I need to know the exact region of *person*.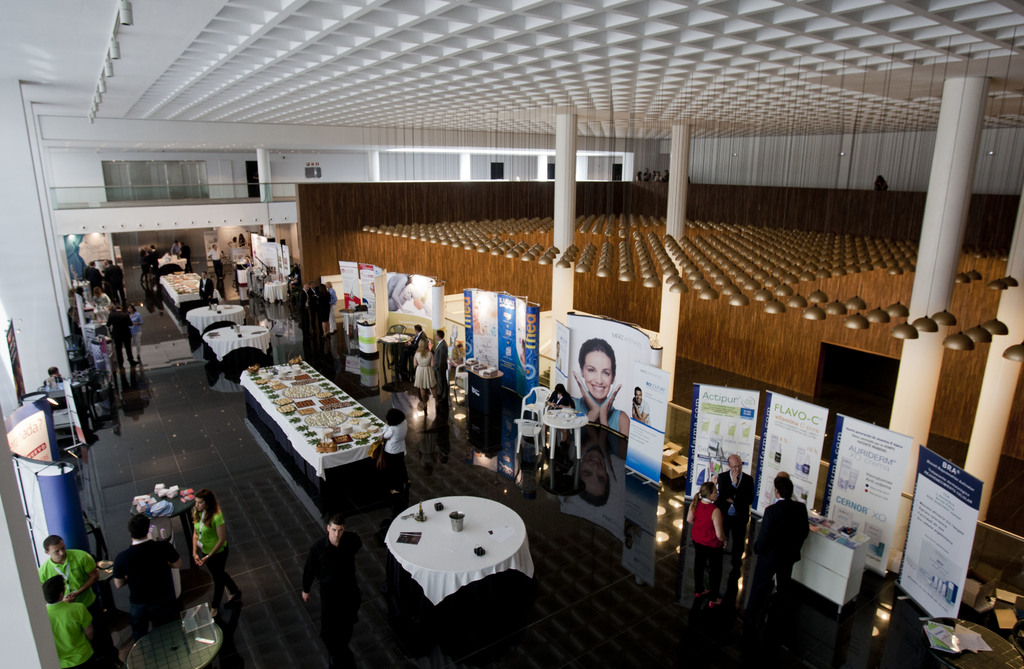
Region: (43, 576, 95, 668).
